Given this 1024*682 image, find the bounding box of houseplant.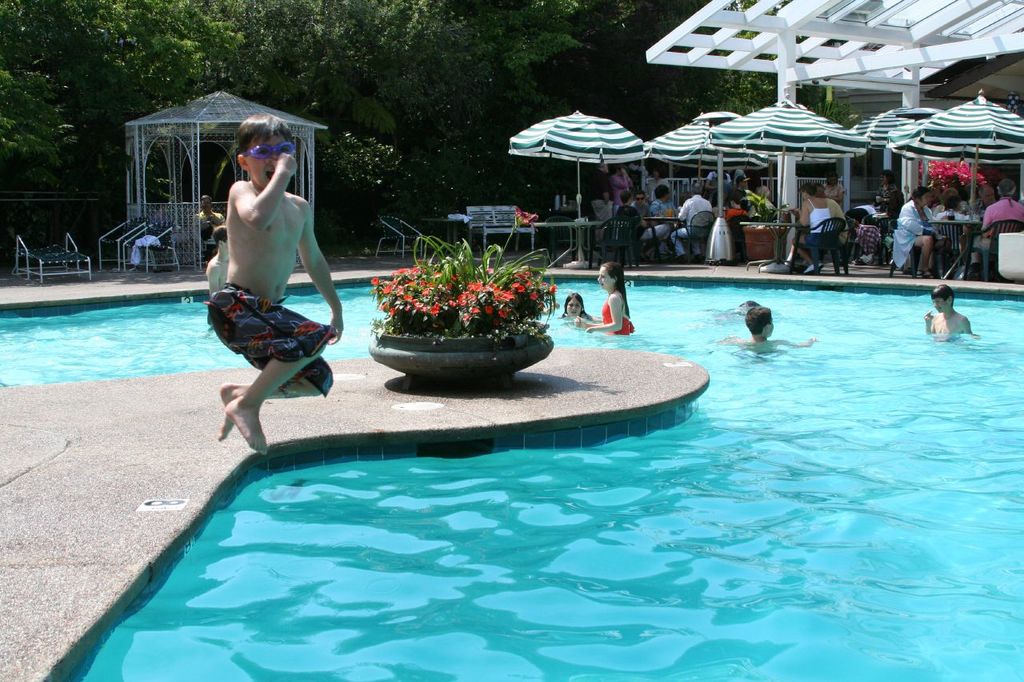
bbox=[369, 229, 574, 379].
